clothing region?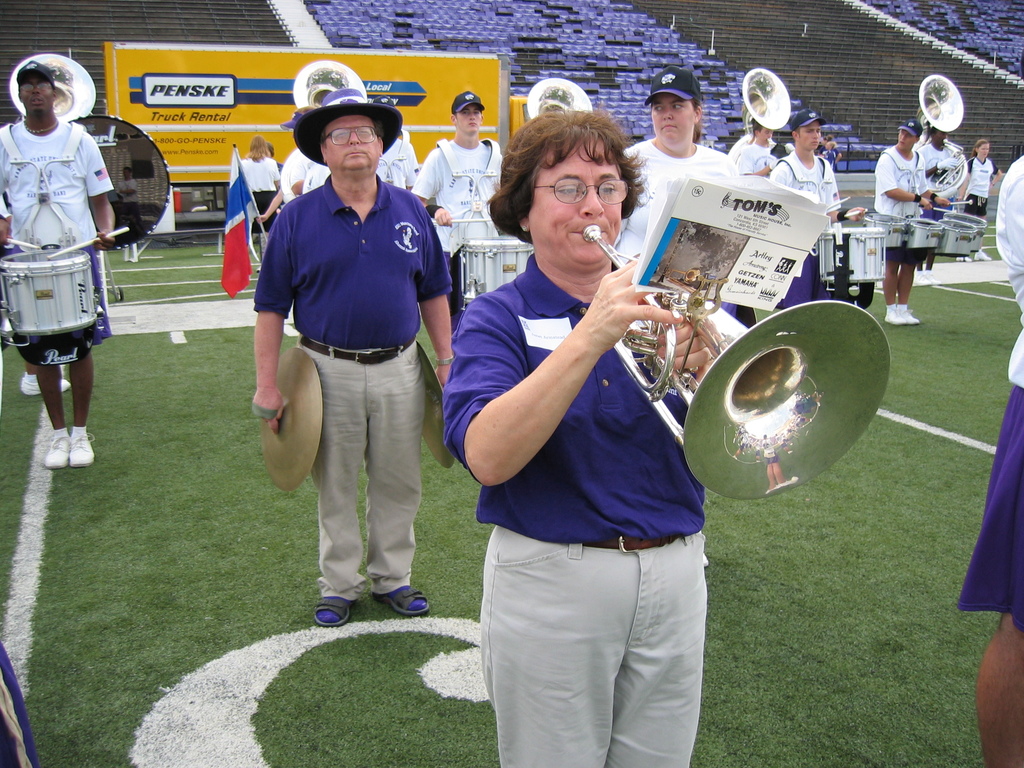
rect(413, 138, 509, 343)
